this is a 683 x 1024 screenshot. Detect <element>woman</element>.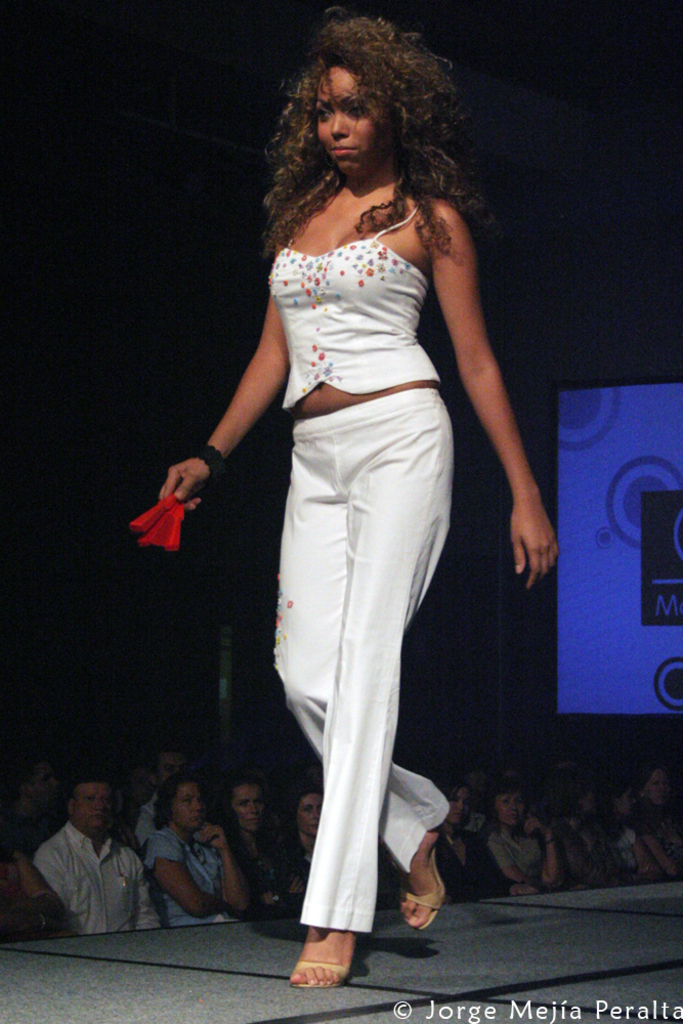
(left=488, top=780, right=571, bottom=894).
